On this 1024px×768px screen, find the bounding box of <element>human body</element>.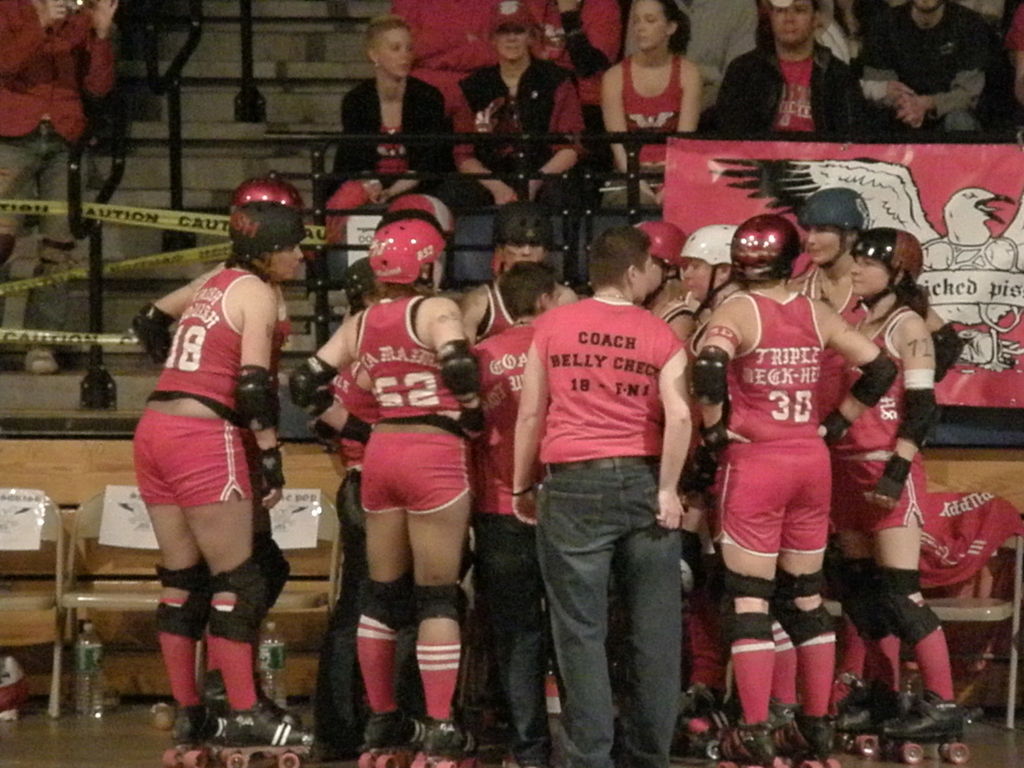
Bounding box: 122:208:290:741.
